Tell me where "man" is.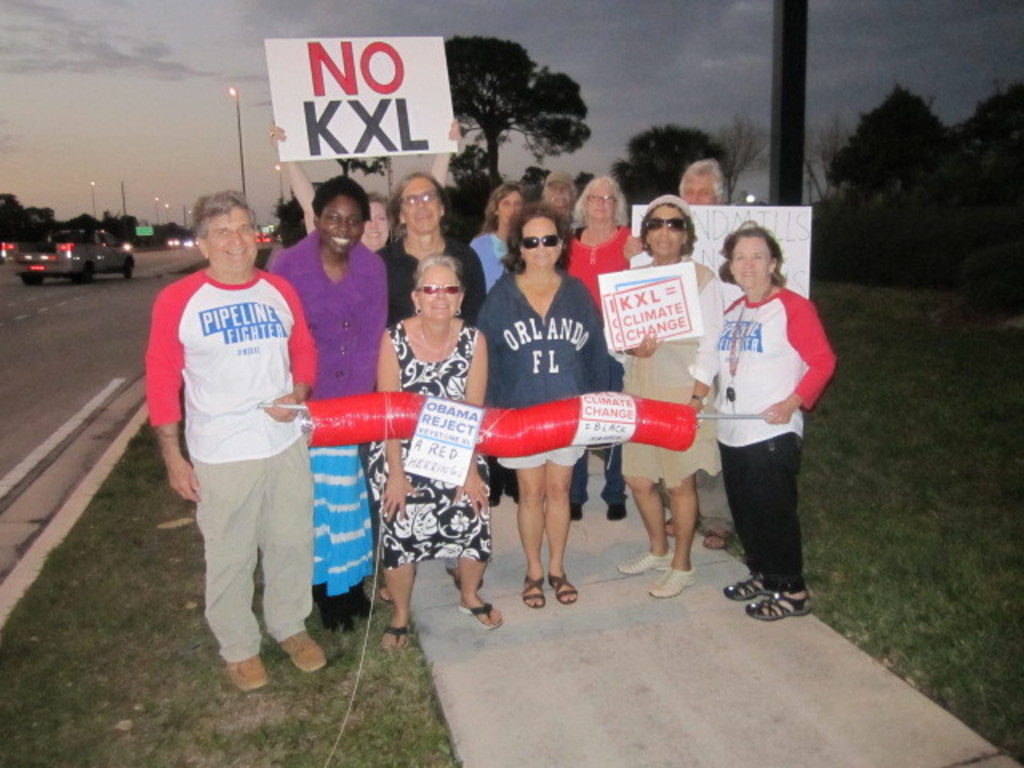
"man" is at l=146, t=176, r=326, b=688.
